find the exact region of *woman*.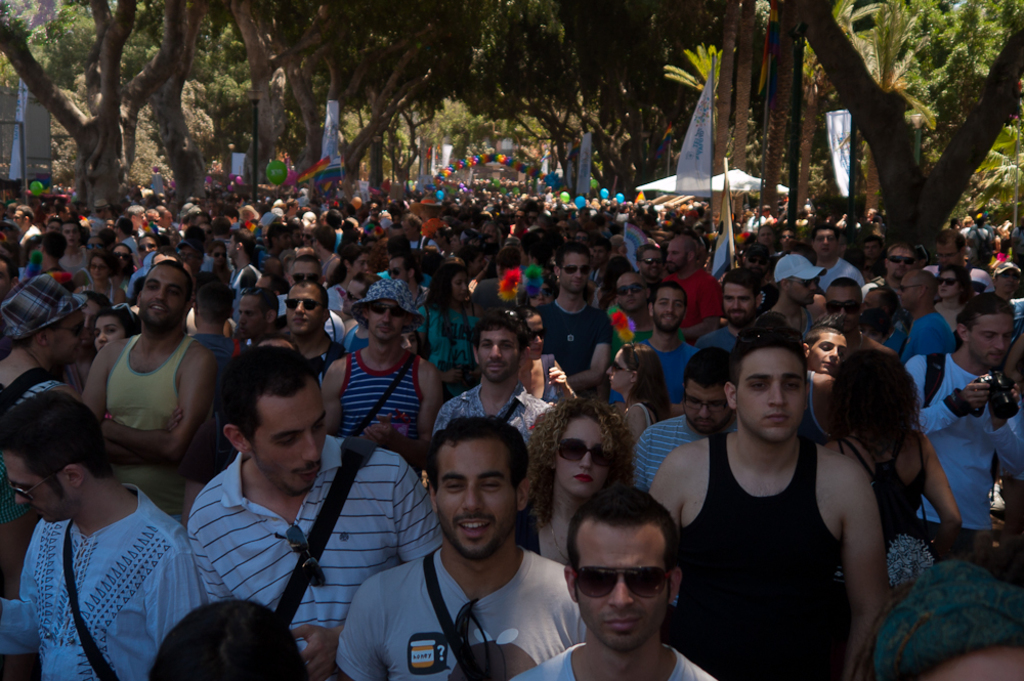
Exact region: (x1=823, y1=349, x2=965, y2=527).
